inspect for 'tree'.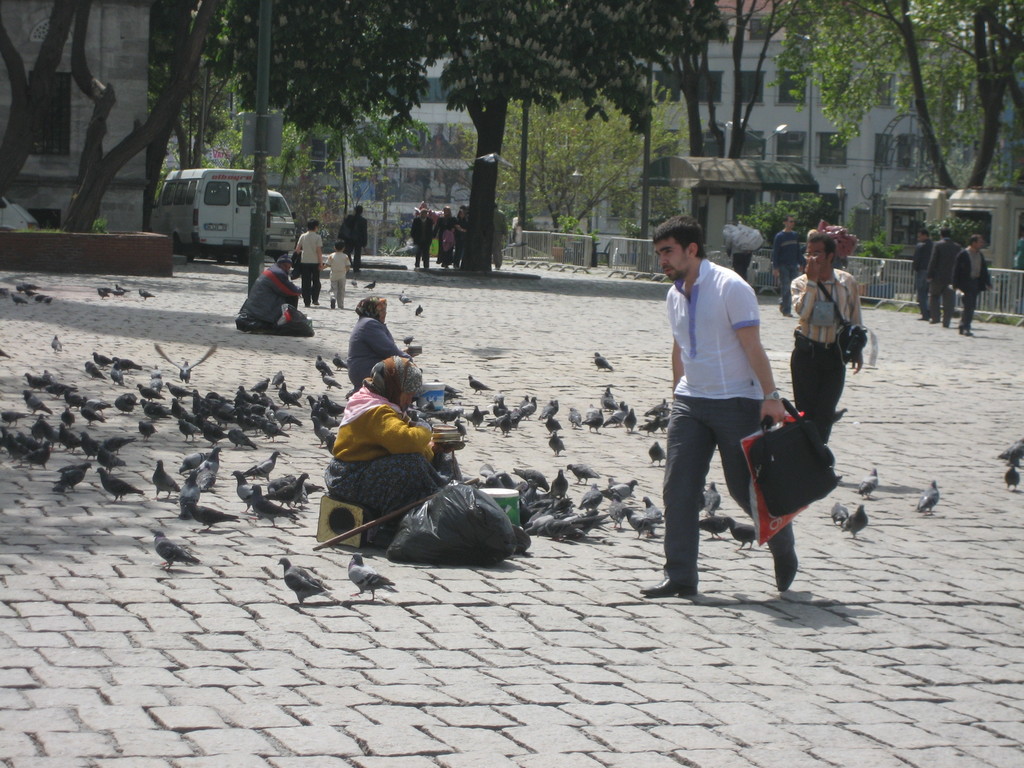
Inspection: {"left": 218, "top": 0, "right": 724, "bottom": 275}.
